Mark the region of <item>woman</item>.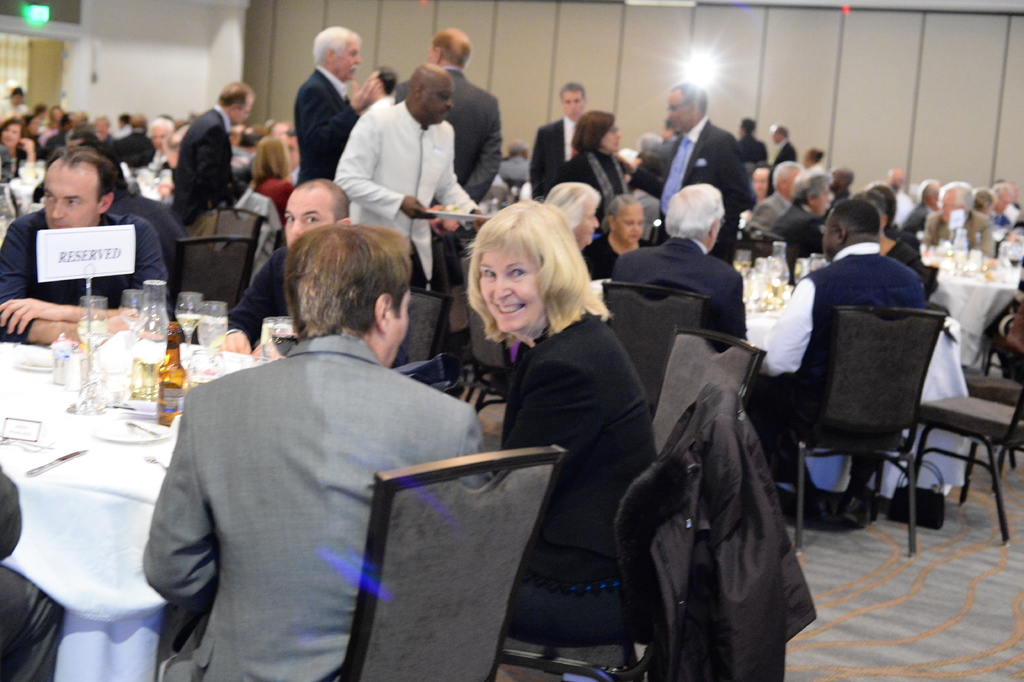
Region: pyautogui.locateOnScreen(460, 190, 659, 654).
